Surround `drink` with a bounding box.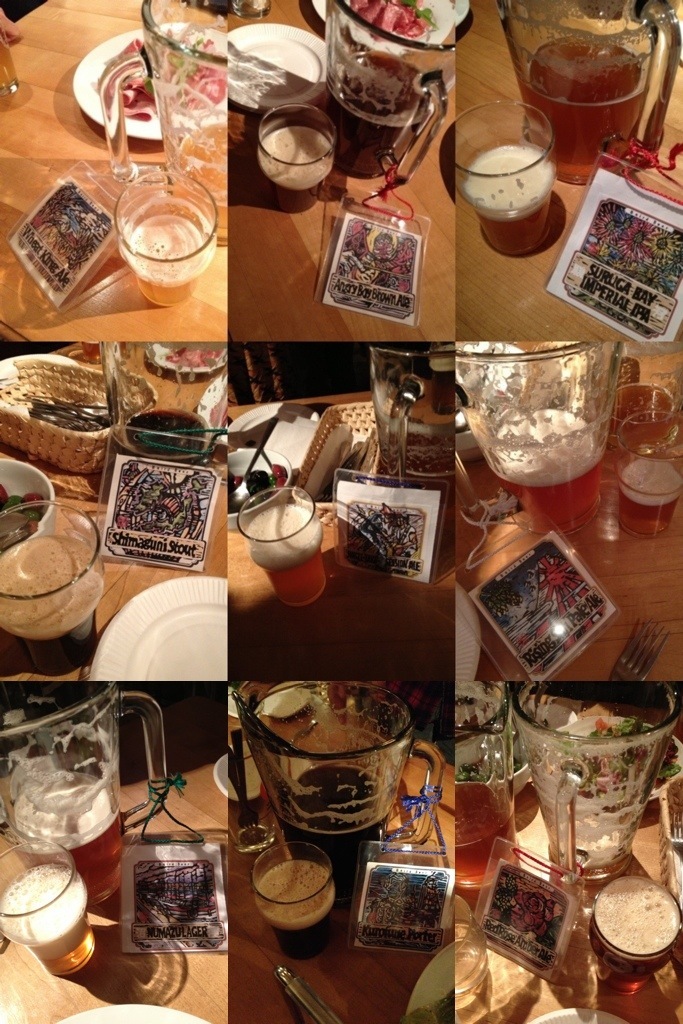
(260, 125, 327, 213).
